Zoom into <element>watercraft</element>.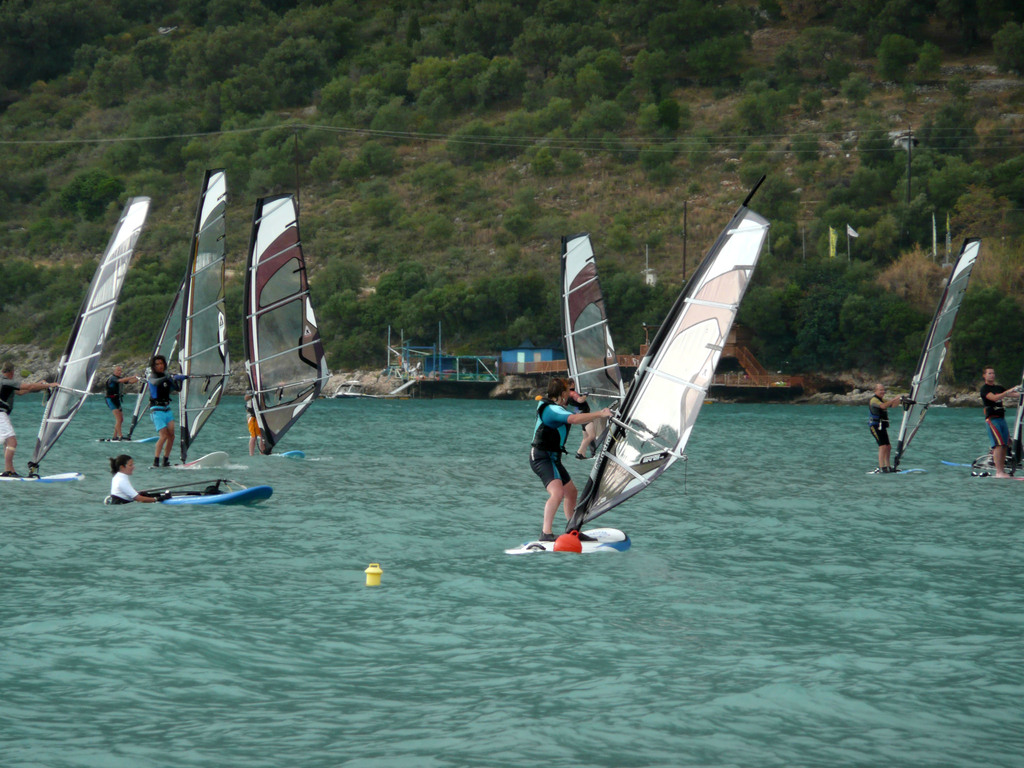
Zoom target: <box>102,270,191,442</box>.
